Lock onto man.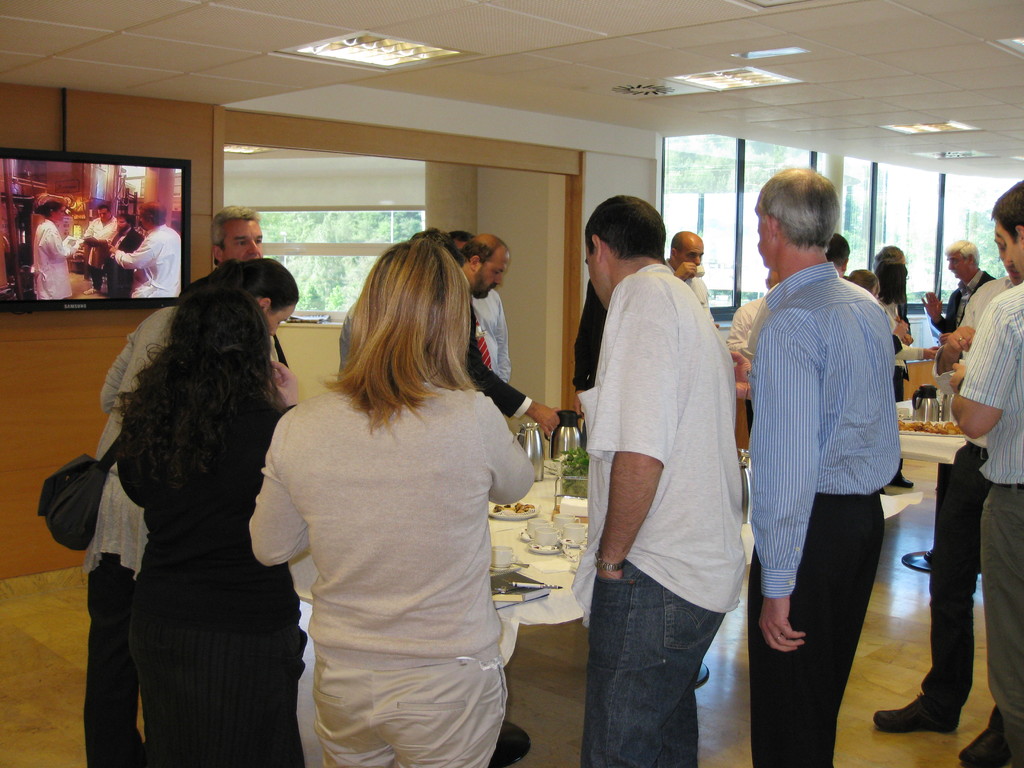
Locked: bbox=[659, 232, 716, 323].
